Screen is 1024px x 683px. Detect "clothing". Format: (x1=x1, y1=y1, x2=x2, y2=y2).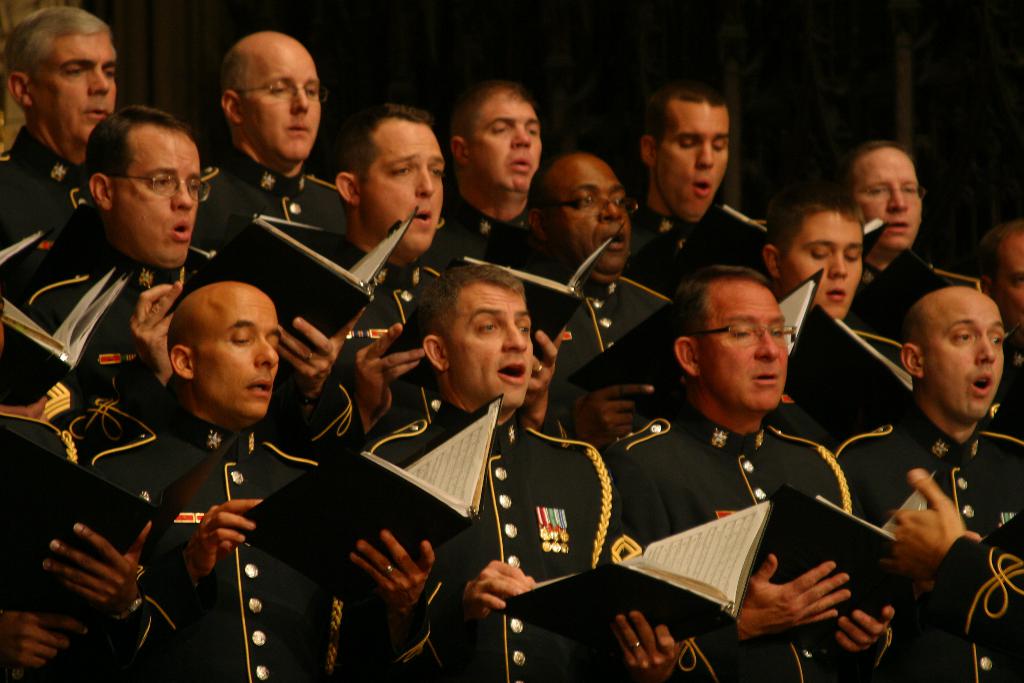
(x1=98, y1=397, x2=372, y2=679).
